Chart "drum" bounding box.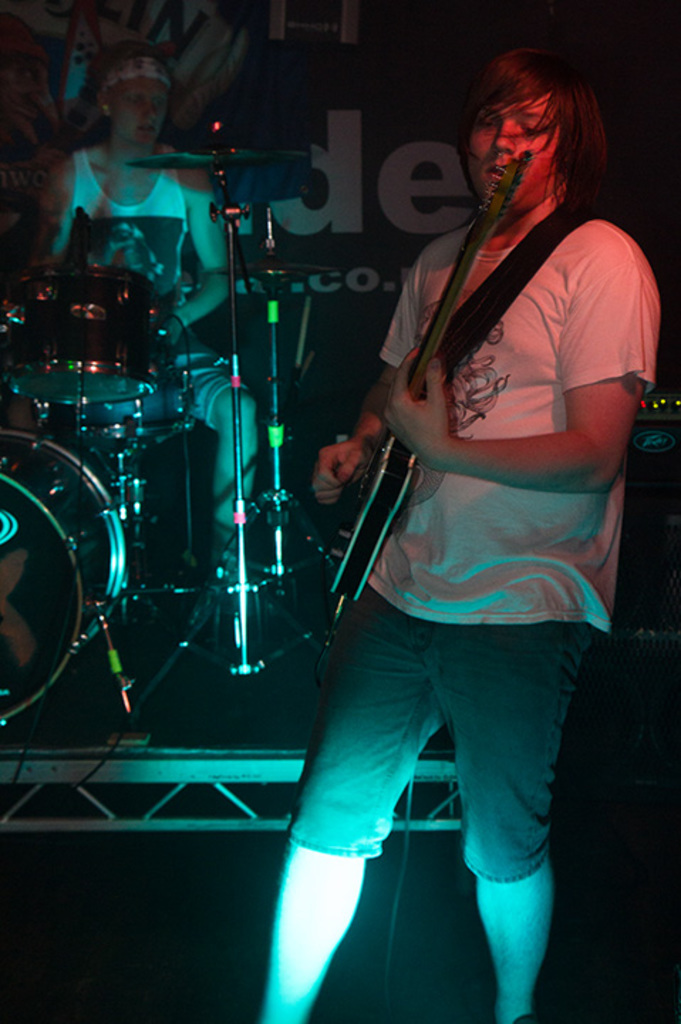
Charted: [74,380,199,454].
